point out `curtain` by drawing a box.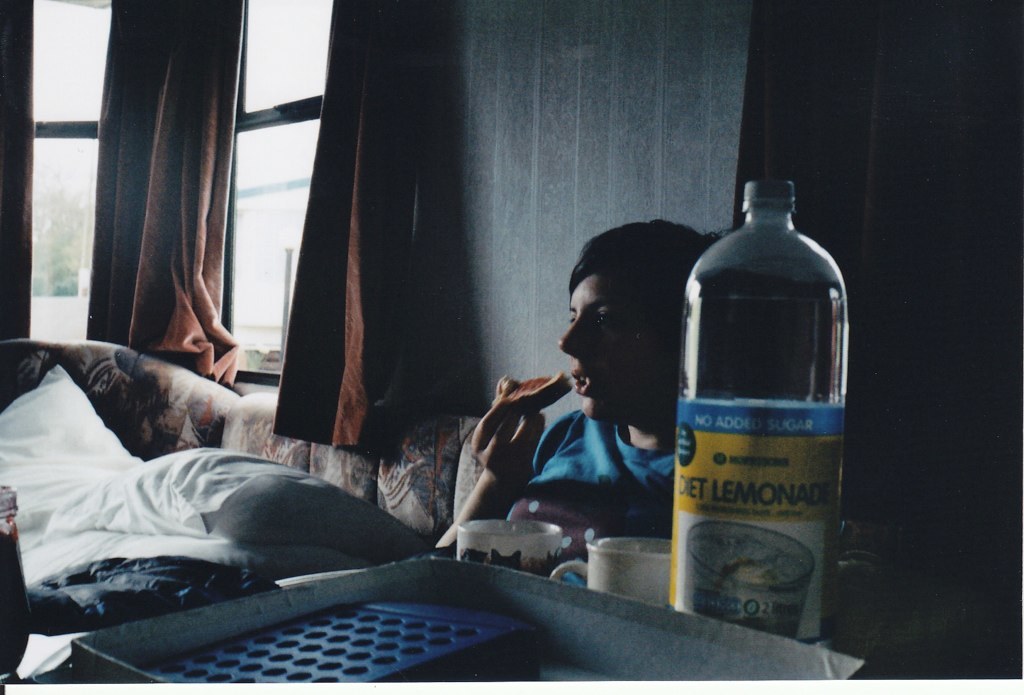
detection(0, 0, 33, 357).
